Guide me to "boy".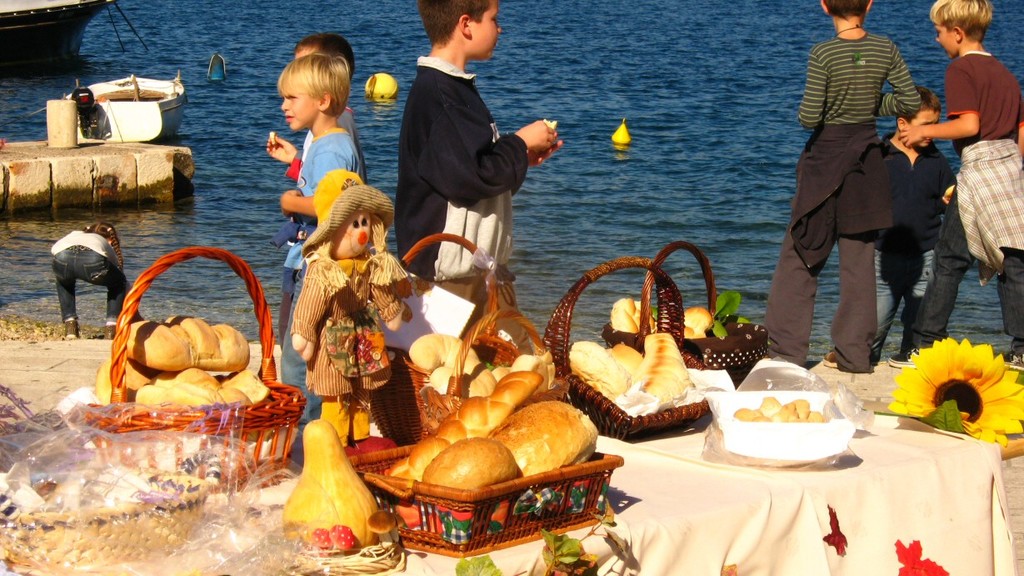
Guidance: left=266, top=38, right=366, bottom=346.
